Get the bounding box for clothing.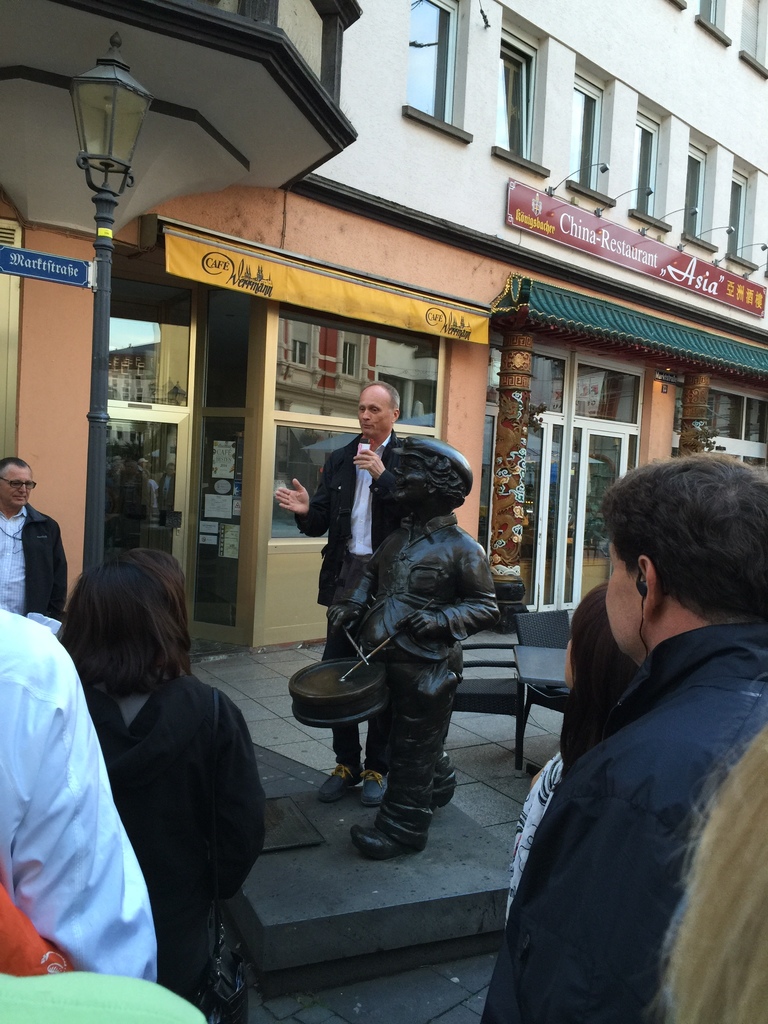
[480, 619, 767, 1023].
